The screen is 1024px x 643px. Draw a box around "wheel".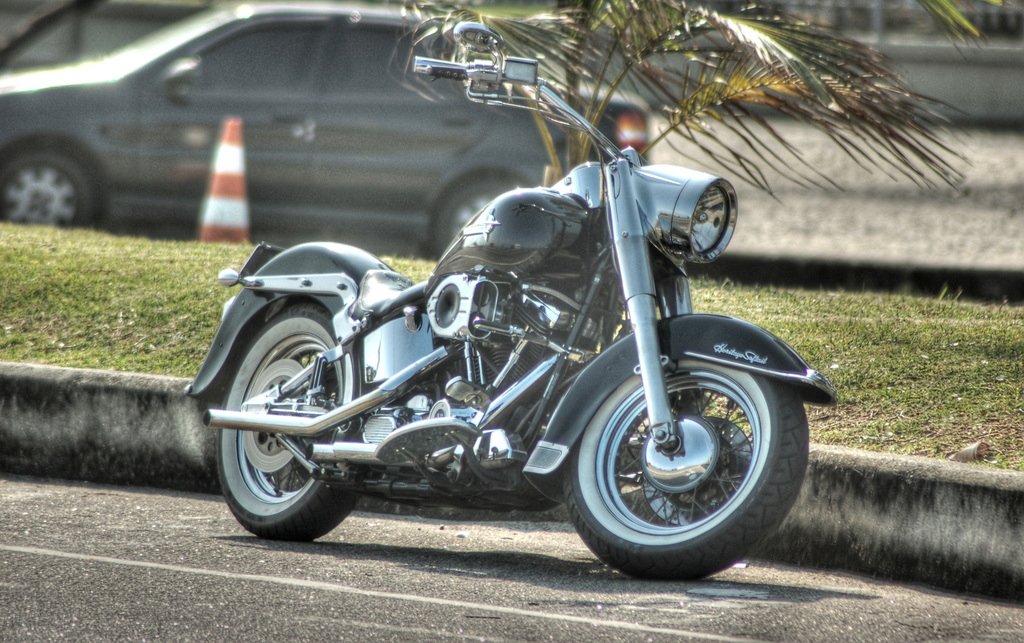
crop(426, 179, 522, 261).
